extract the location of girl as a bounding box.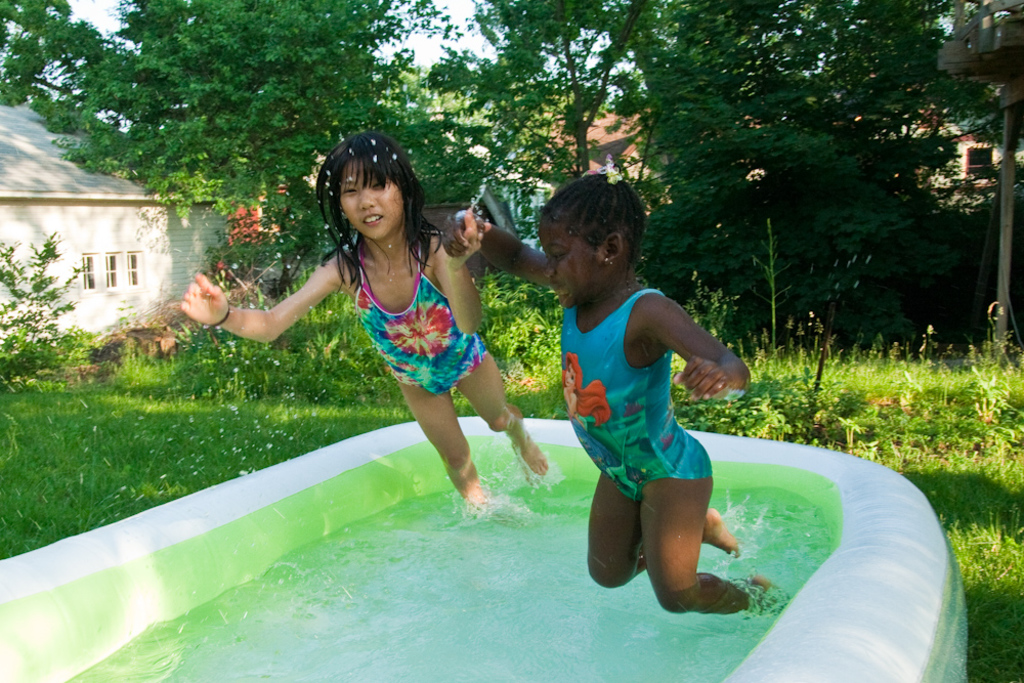
x1=179, y1=127, x2=548, y2=511.
